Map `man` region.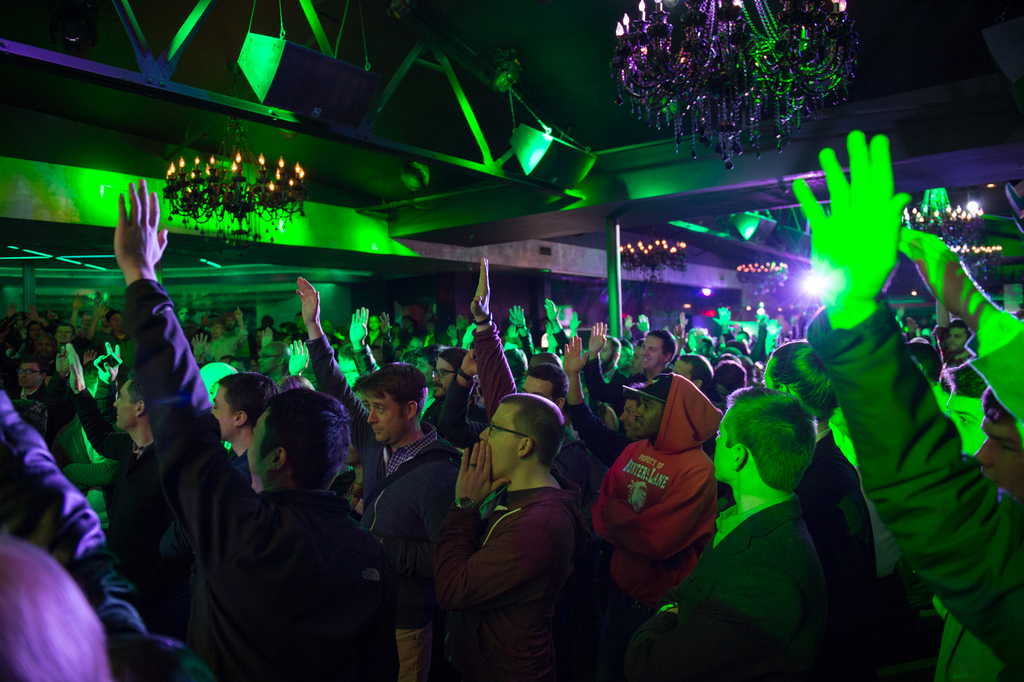
Mapped to <box>925,386,1023,681</box>.
